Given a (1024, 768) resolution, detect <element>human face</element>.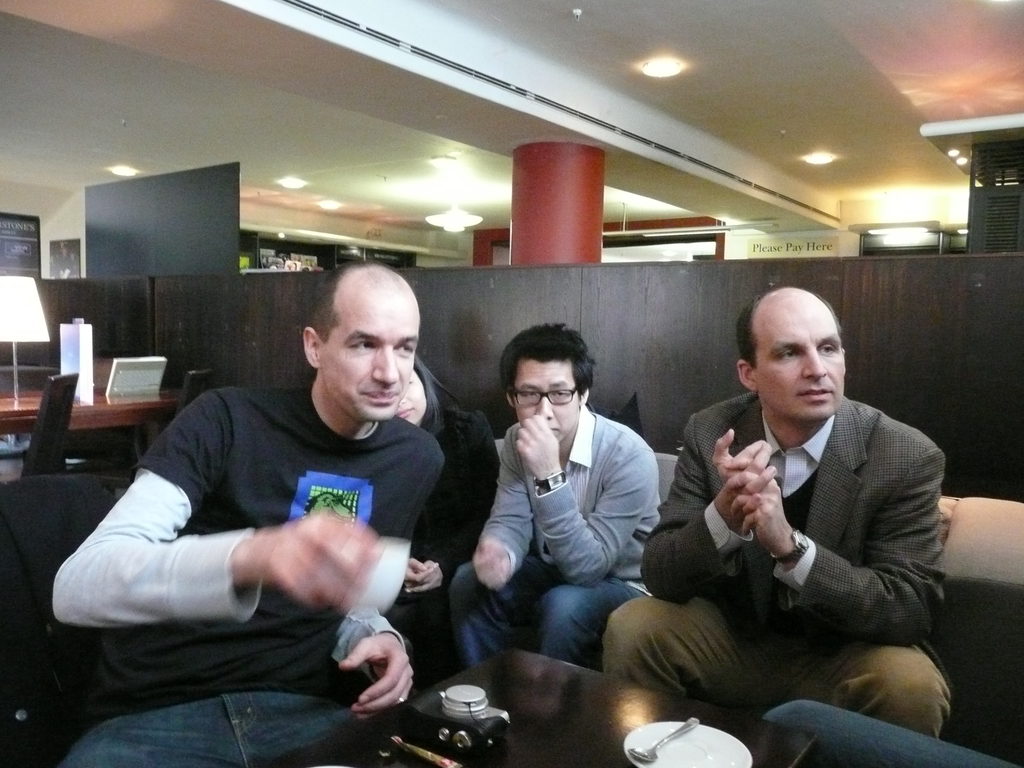
[514,364,579,440].
